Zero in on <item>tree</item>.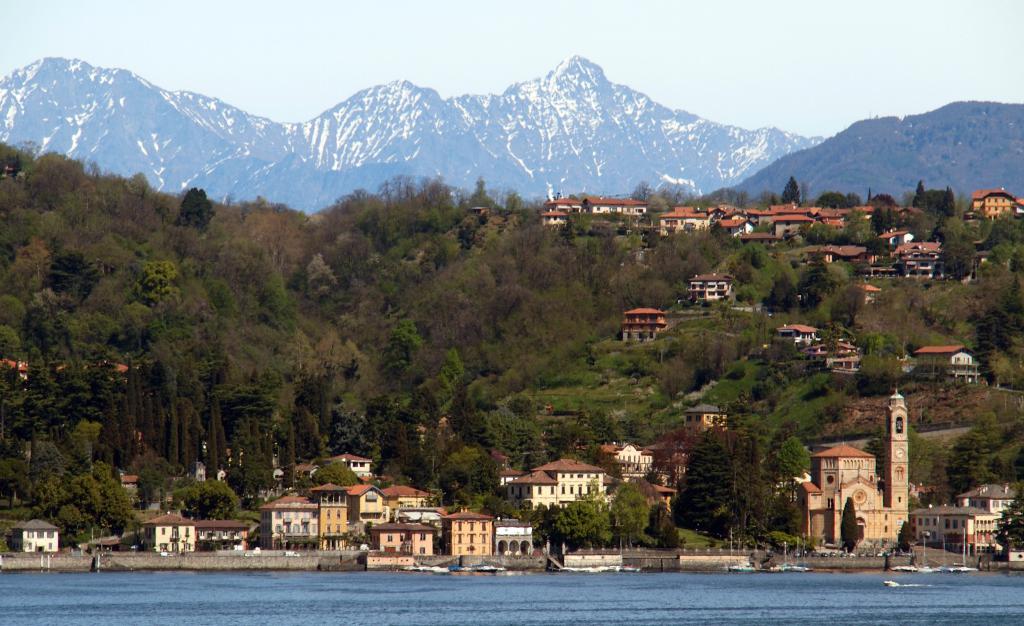
Zeroed in: BBox(650, 426, 698, 479).
